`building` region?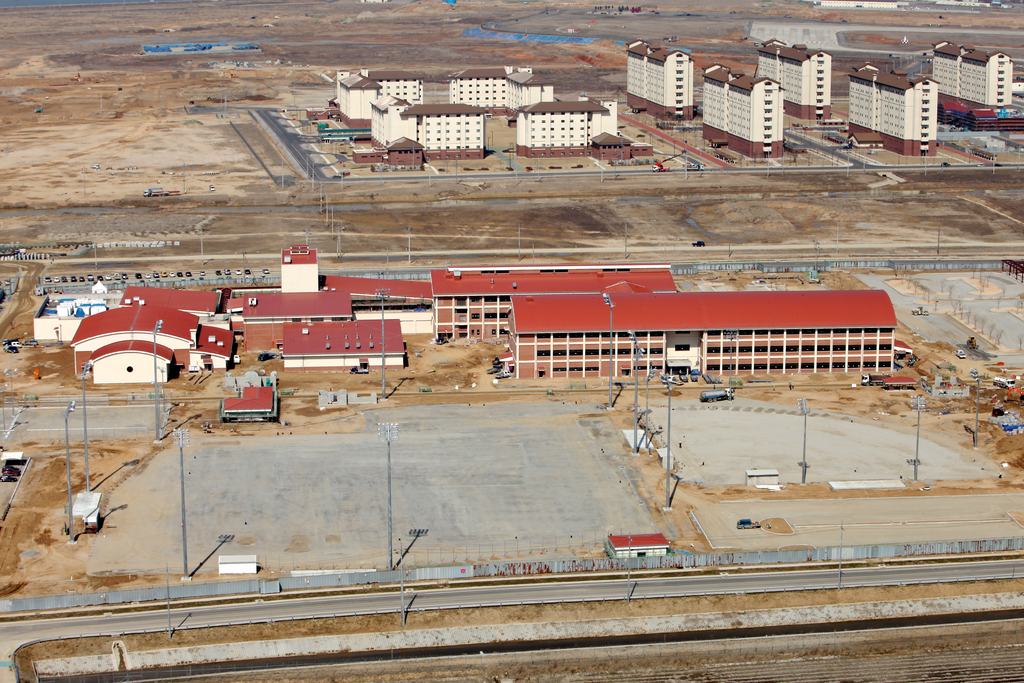
select_region(703, 63, 784, 155)
